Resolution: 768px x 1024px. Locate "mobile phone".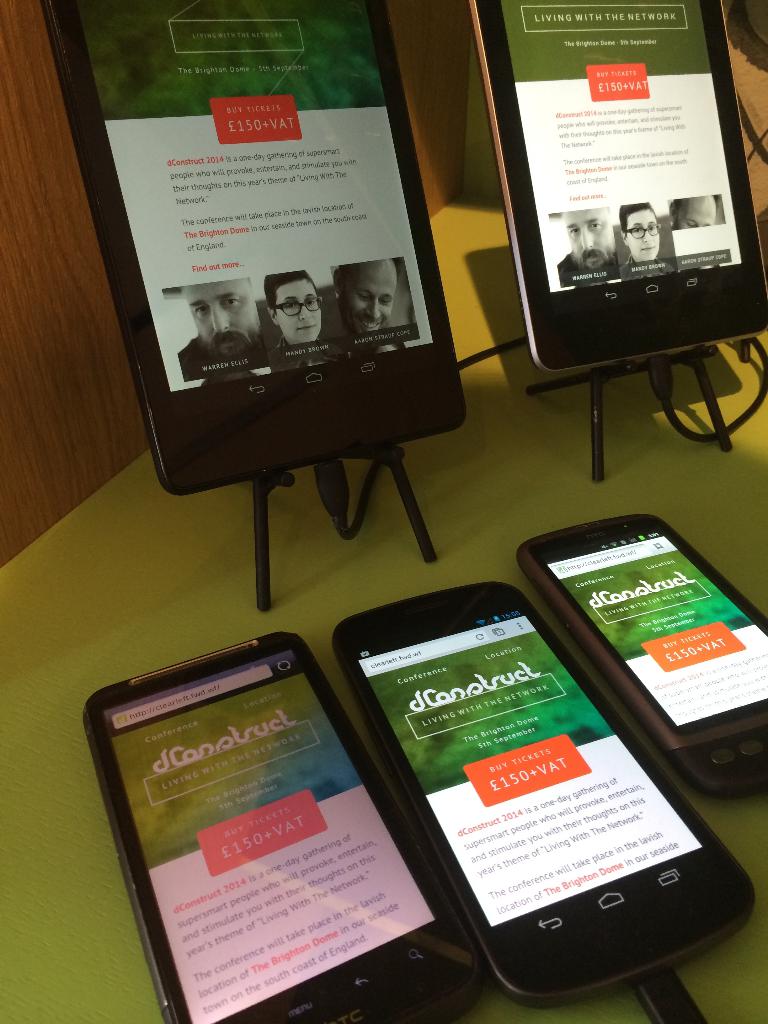
box=[81, 607, 455, 1023].
